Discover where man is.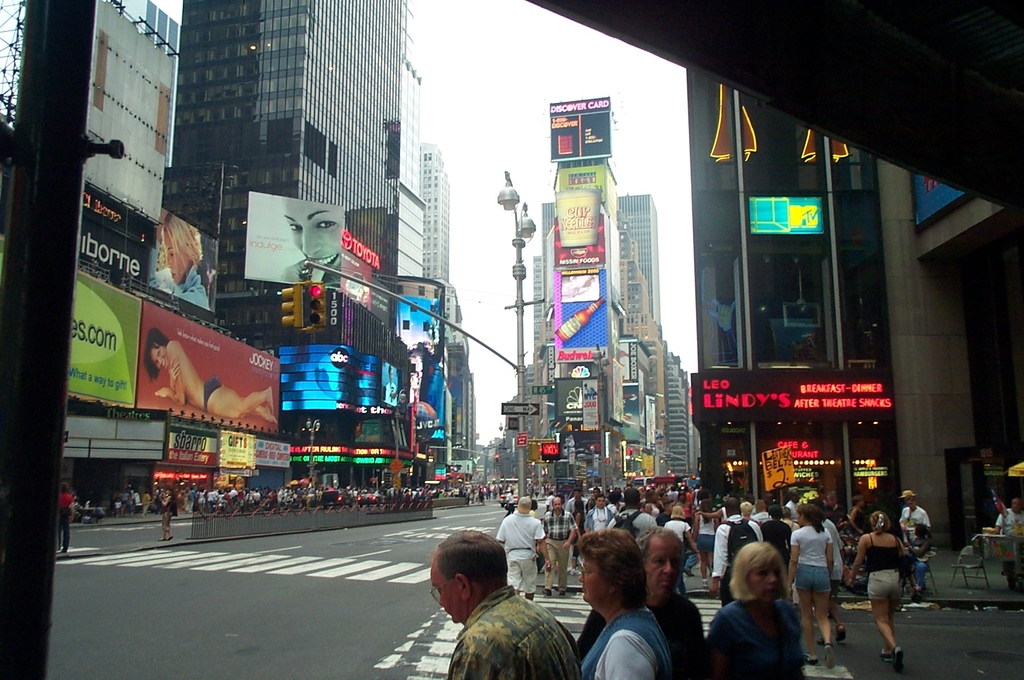
Discovered at pyautogui.locateOnScreen(712, 493, 767, 606).
